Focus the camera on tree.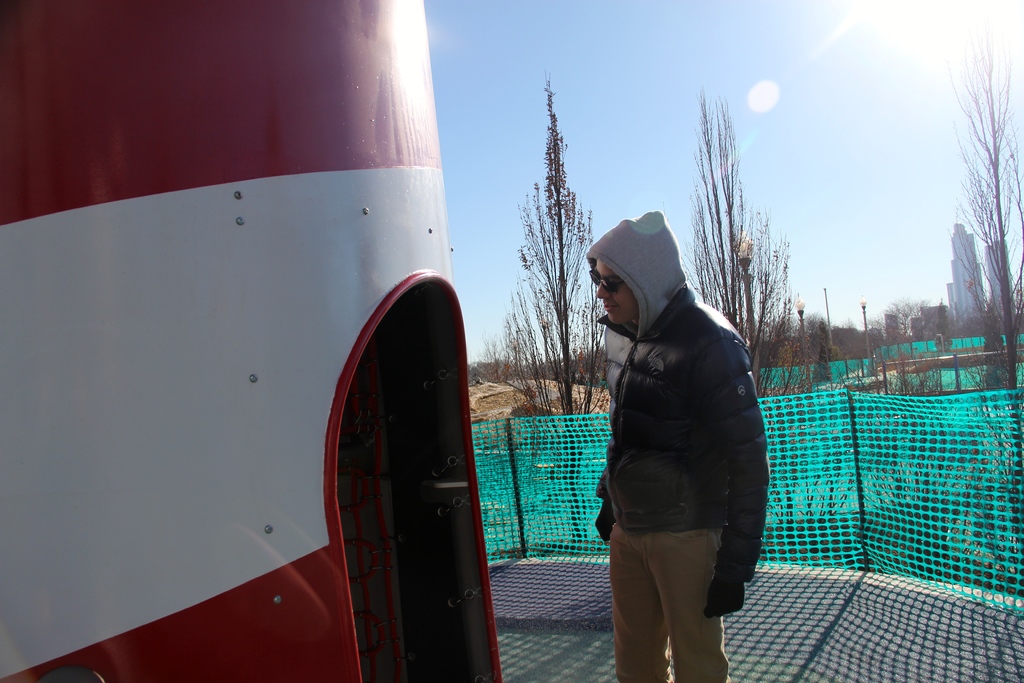
Focus region: x1=468 y1=80 x2=623 y2=477.
